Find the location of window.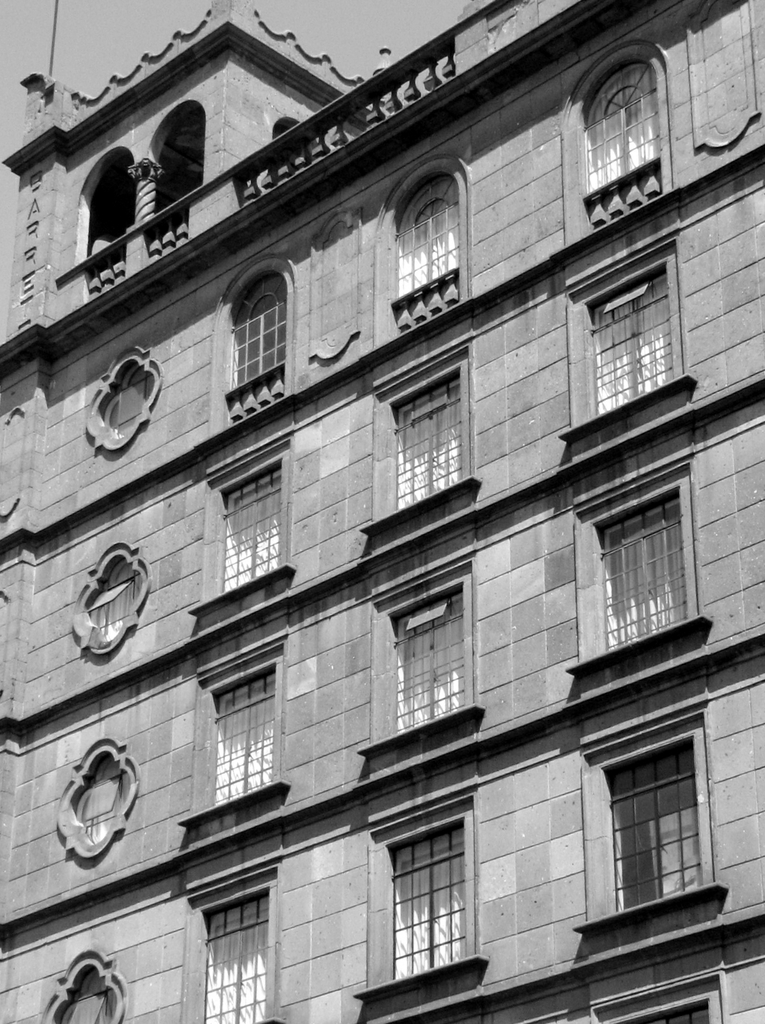
Location: 384, 801, 485, 986.
